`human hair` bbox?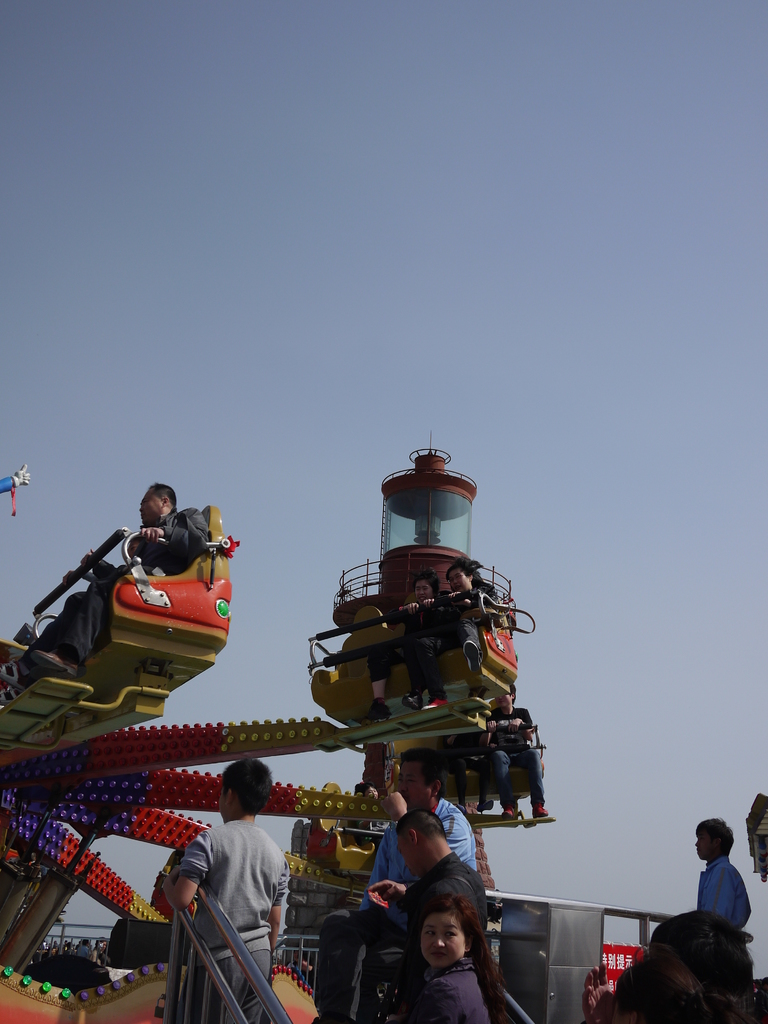
region(693, 817, 735, 856)
